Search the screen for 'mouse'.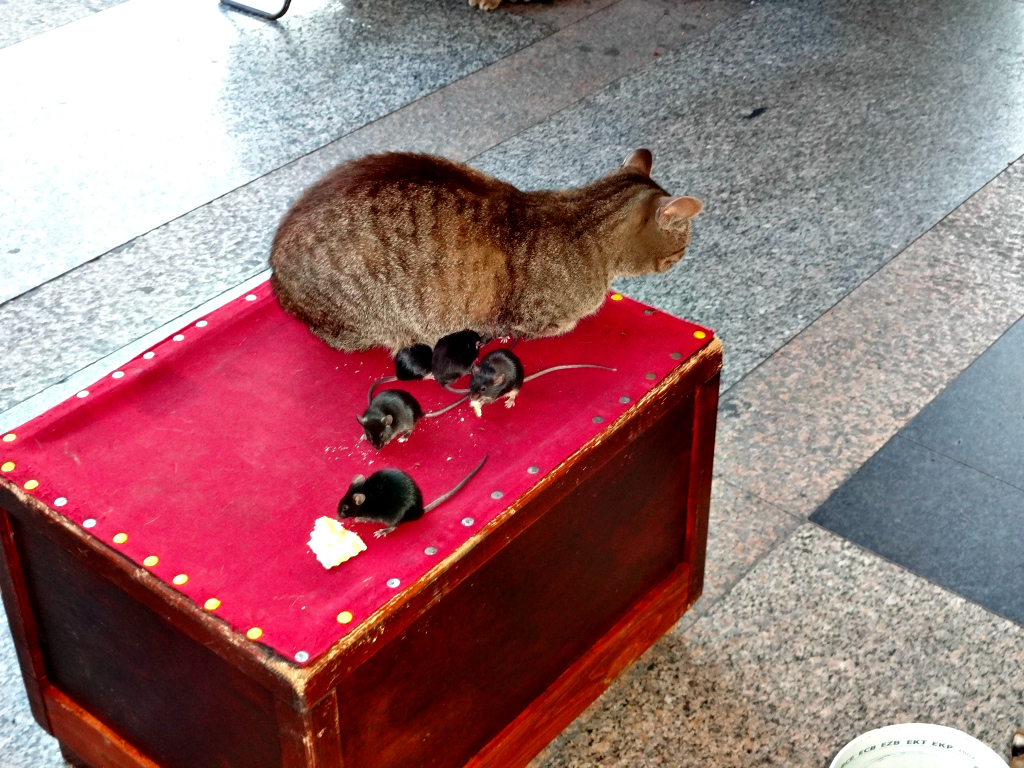
Found at select_region(460, 344, 620, 415).
